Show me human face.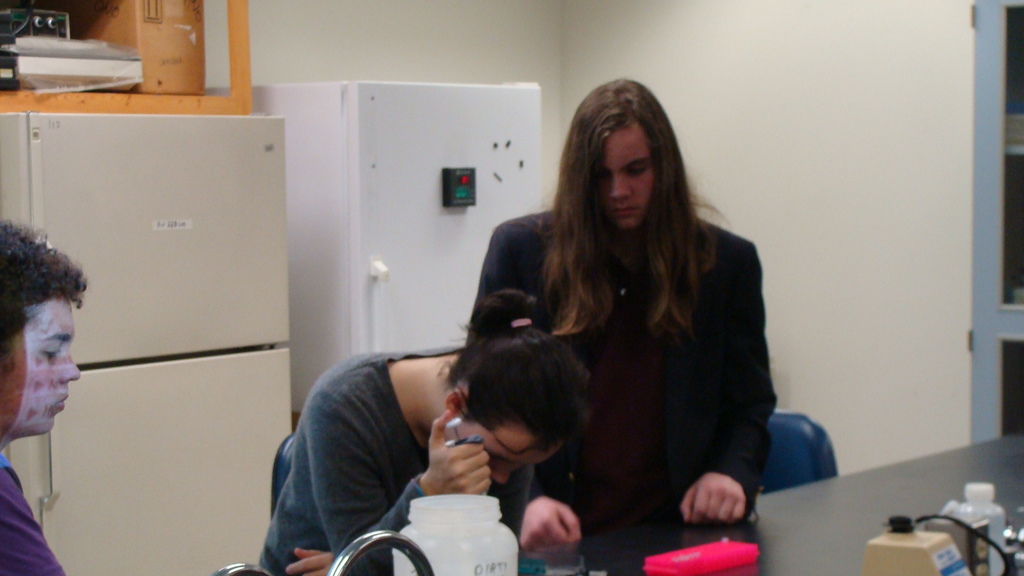
human face is here: crop(0, 297, 79, 436).
